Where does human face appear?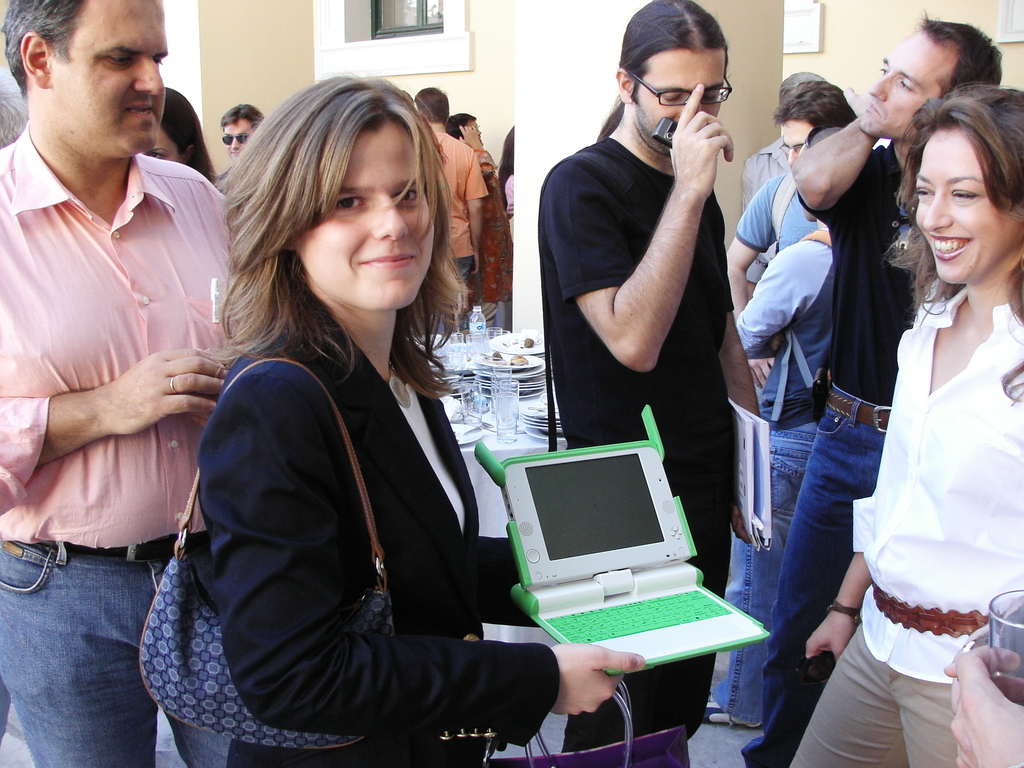
Appears at 858 29 959 138.
